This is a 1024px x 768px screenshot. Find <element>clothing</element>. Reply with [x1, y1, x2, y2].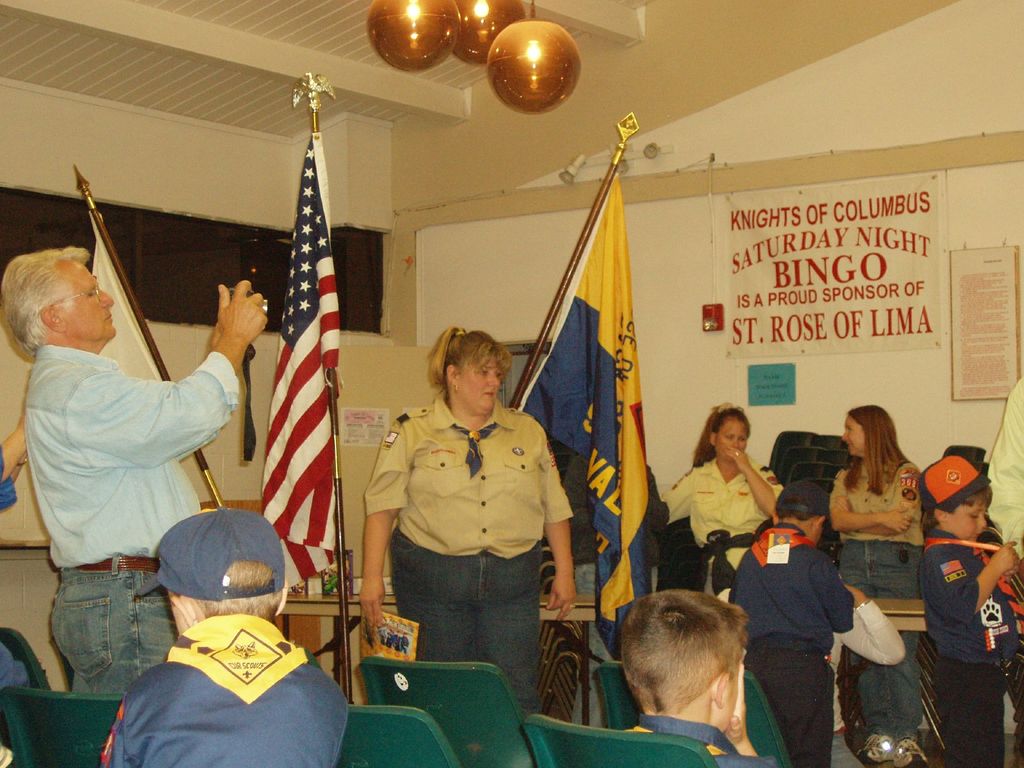
[27, 343, 237, 694].
